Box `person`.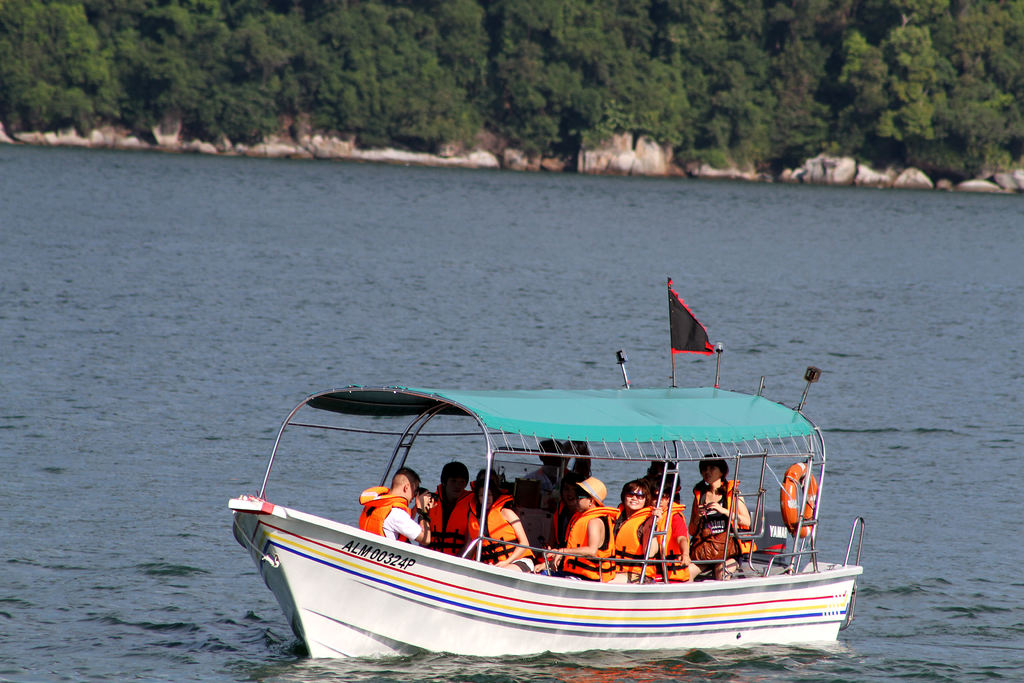
611 476 663 582.
